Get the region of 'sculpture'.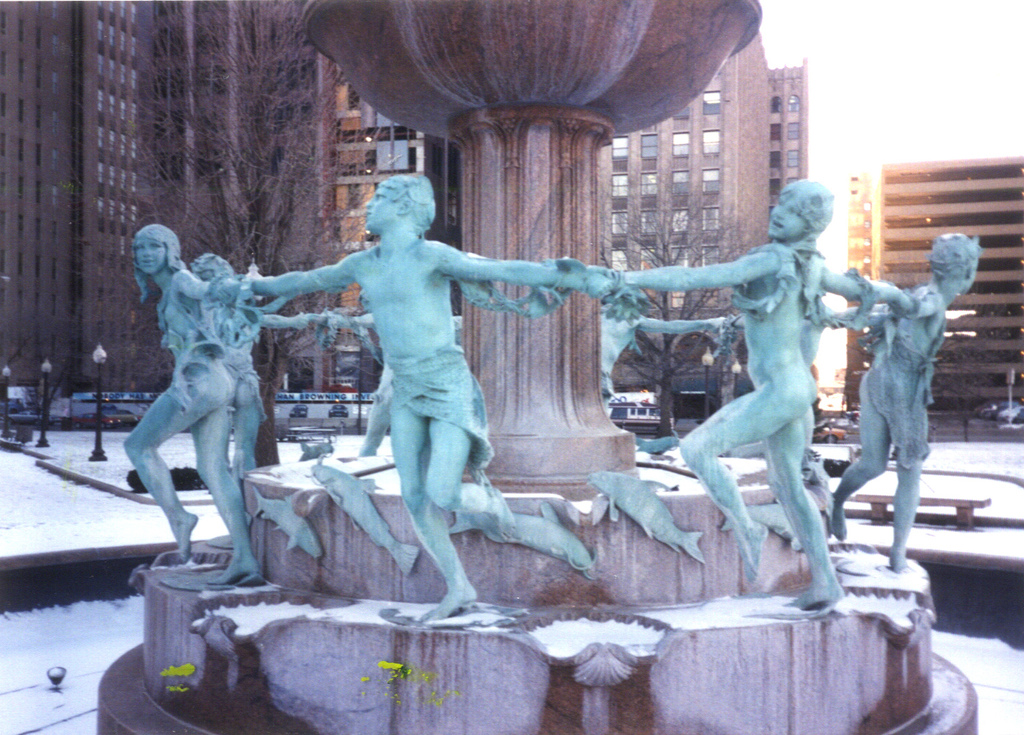
<box>586,188,850,661</box>.
